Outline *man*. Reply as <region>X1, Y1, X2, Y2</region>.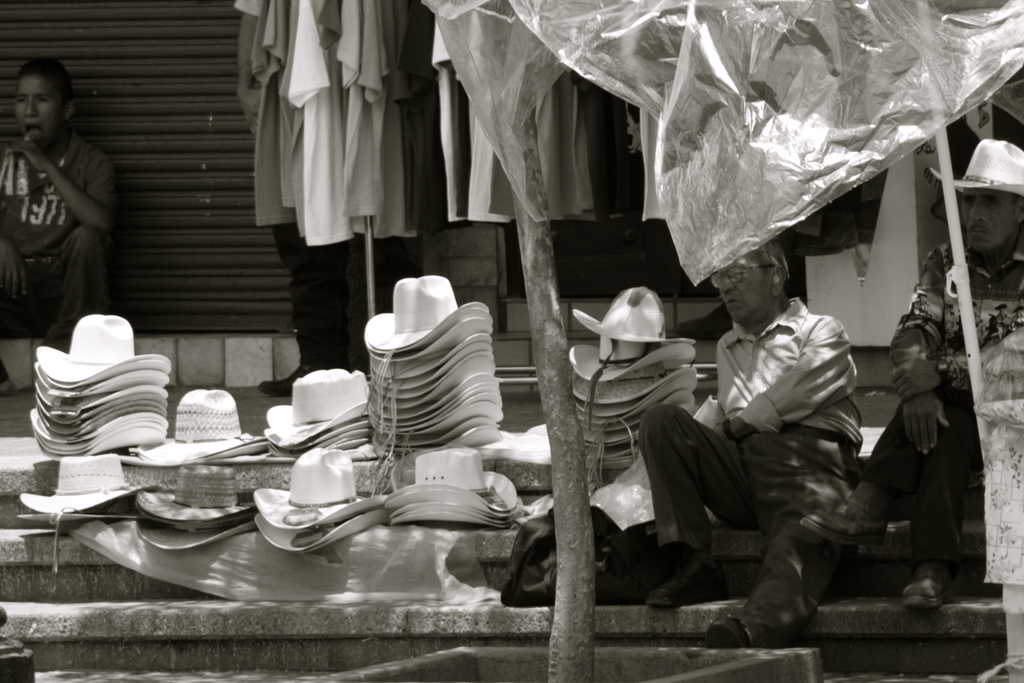
<region>0, 58, 116, 397</region>.
